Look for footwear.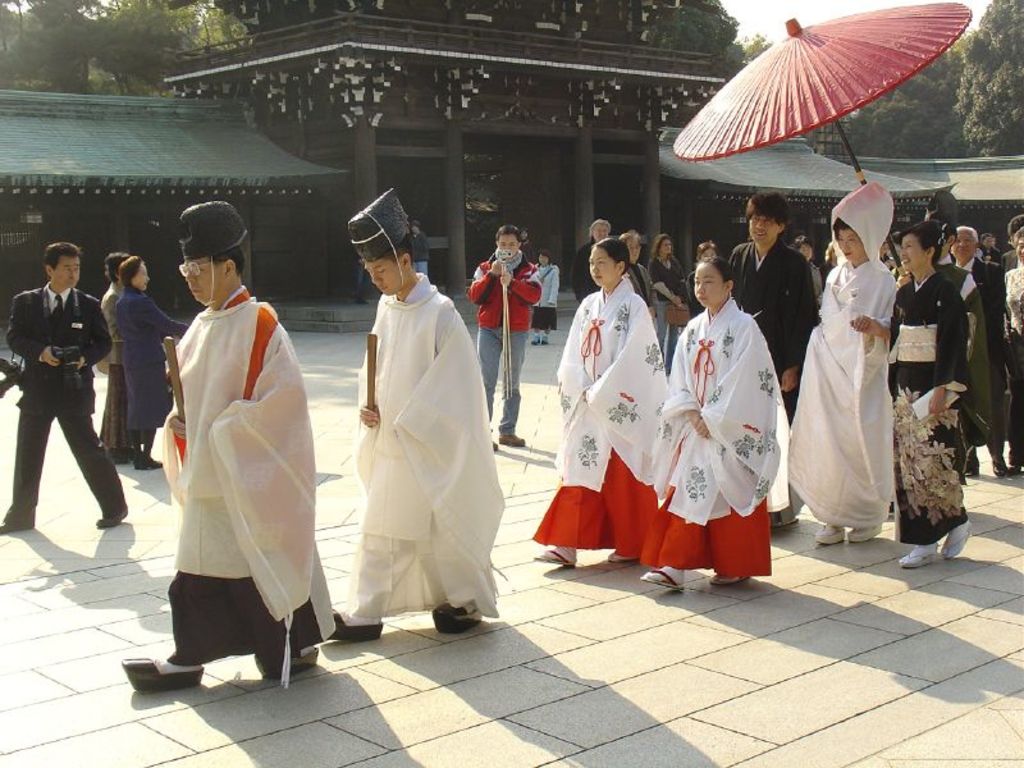
Found: [95,507,128,529].
